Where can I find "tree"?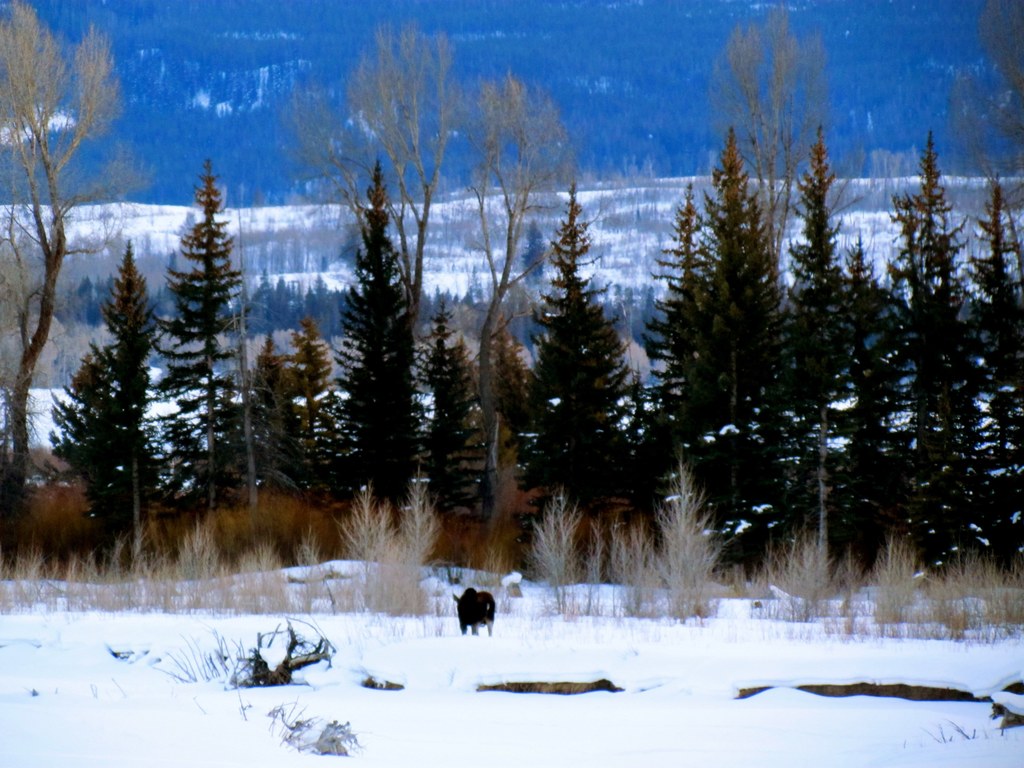
You can find it at 215/337/312/526.
